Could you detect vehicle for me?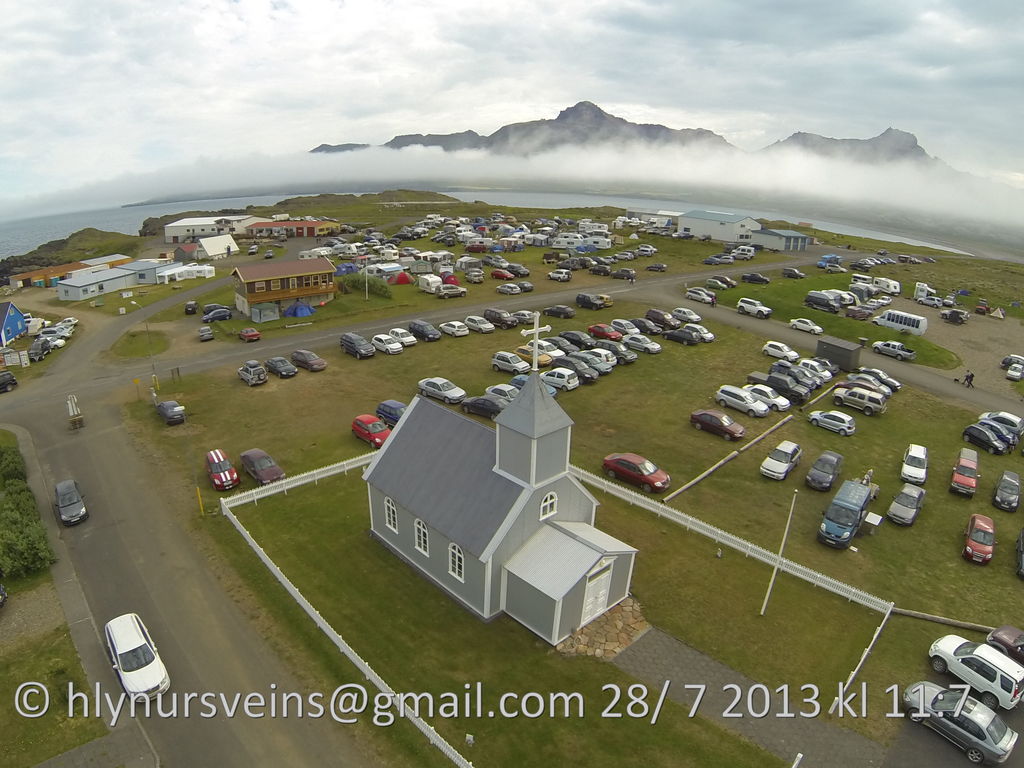
Detection result: box(756, 437, 804, 482).
